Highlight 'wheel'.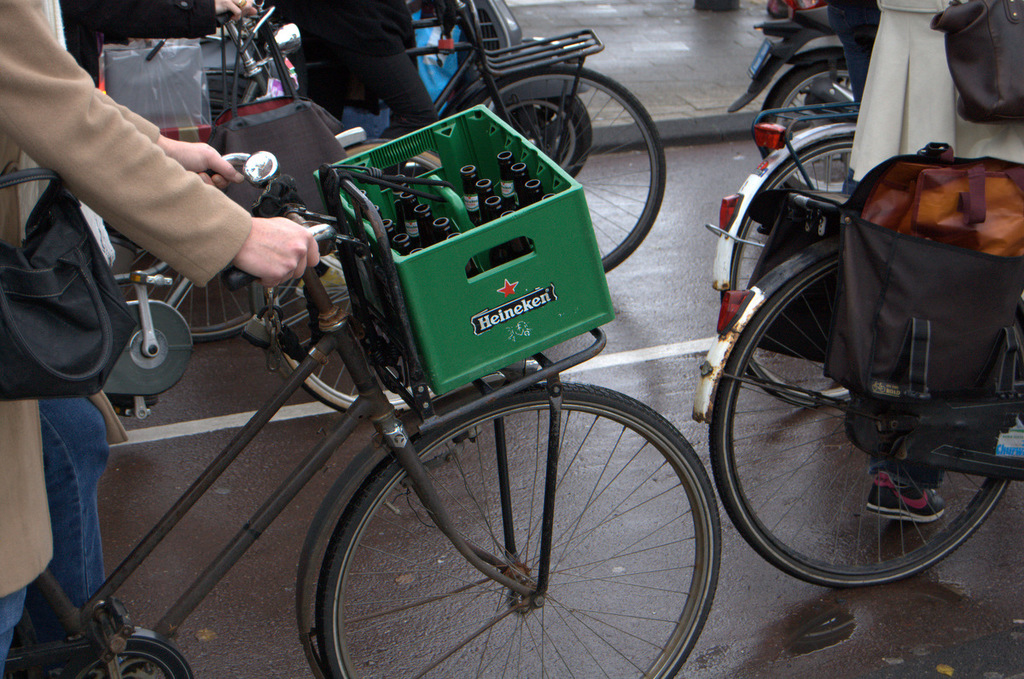
Highlighted region: <box>709,256,1012,588</box>.
